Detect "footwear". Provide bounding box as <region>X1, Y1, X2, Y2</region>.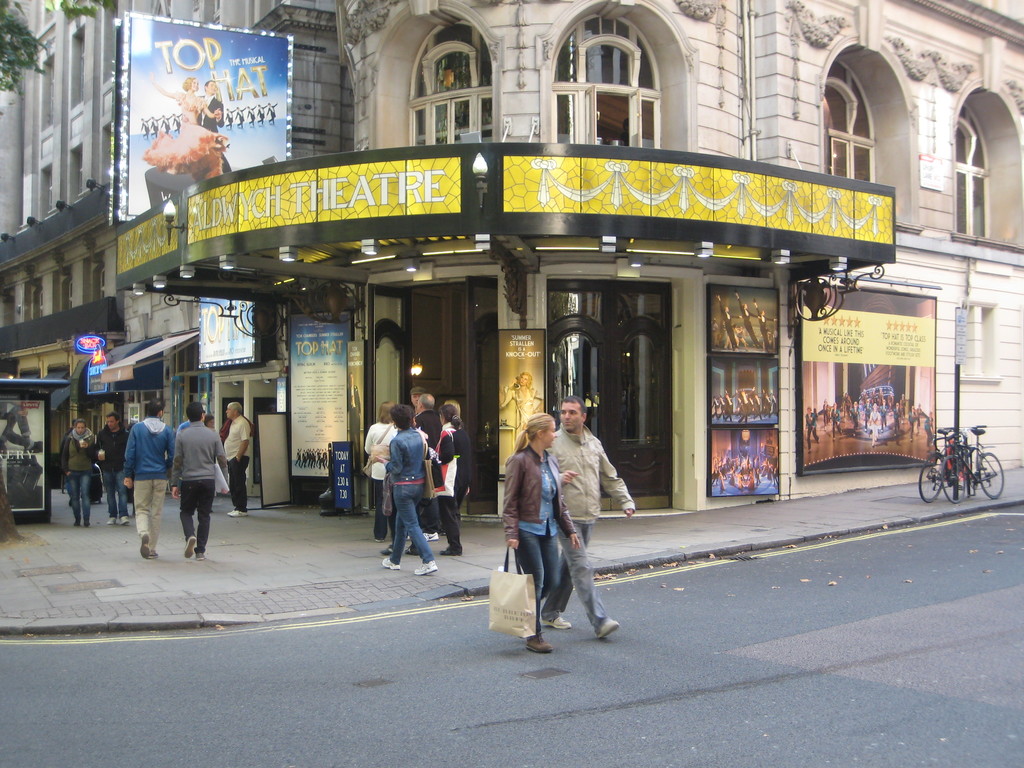
<region>228, 508, 246, 516</region>.
